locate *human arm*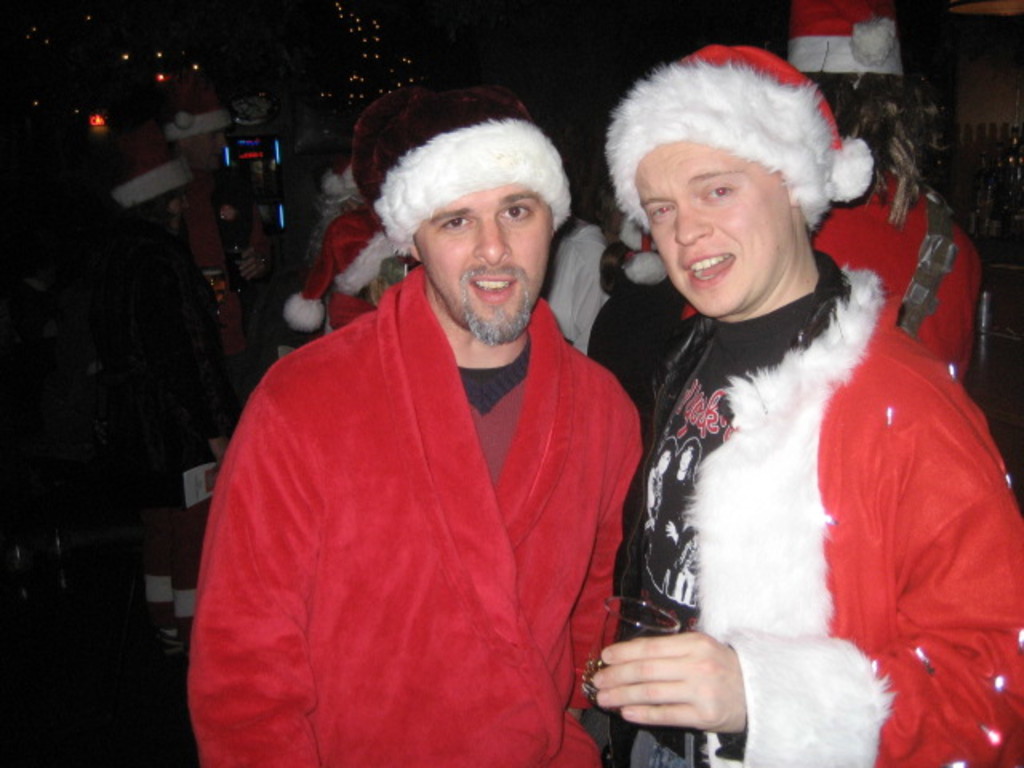
594 362 1022 766
